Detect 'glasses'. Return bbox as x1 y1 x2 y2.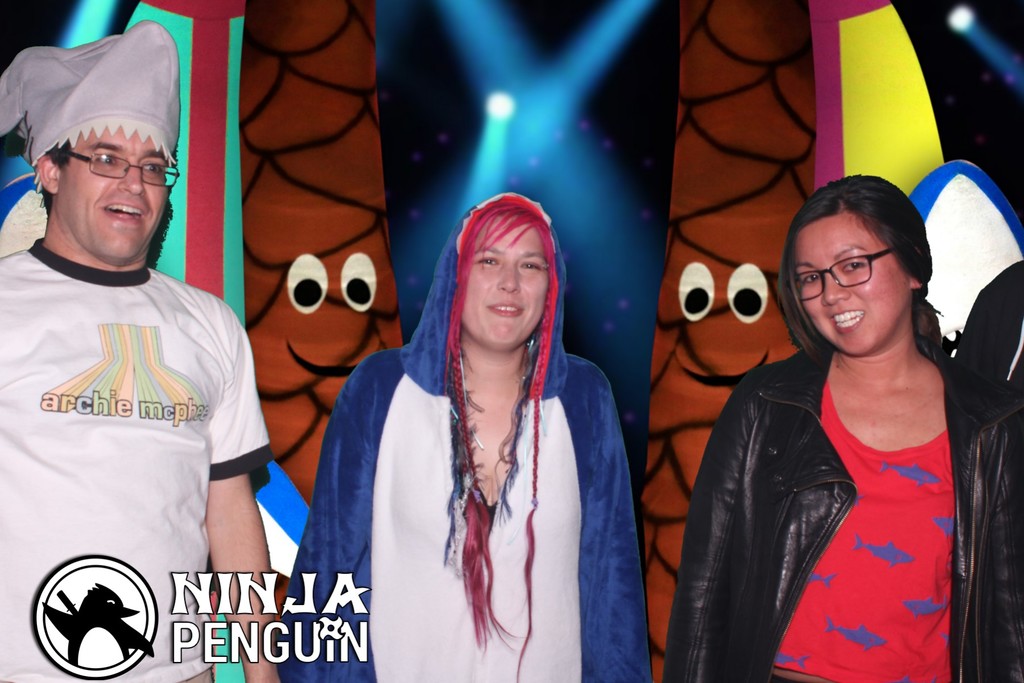
790 242 899 308.
